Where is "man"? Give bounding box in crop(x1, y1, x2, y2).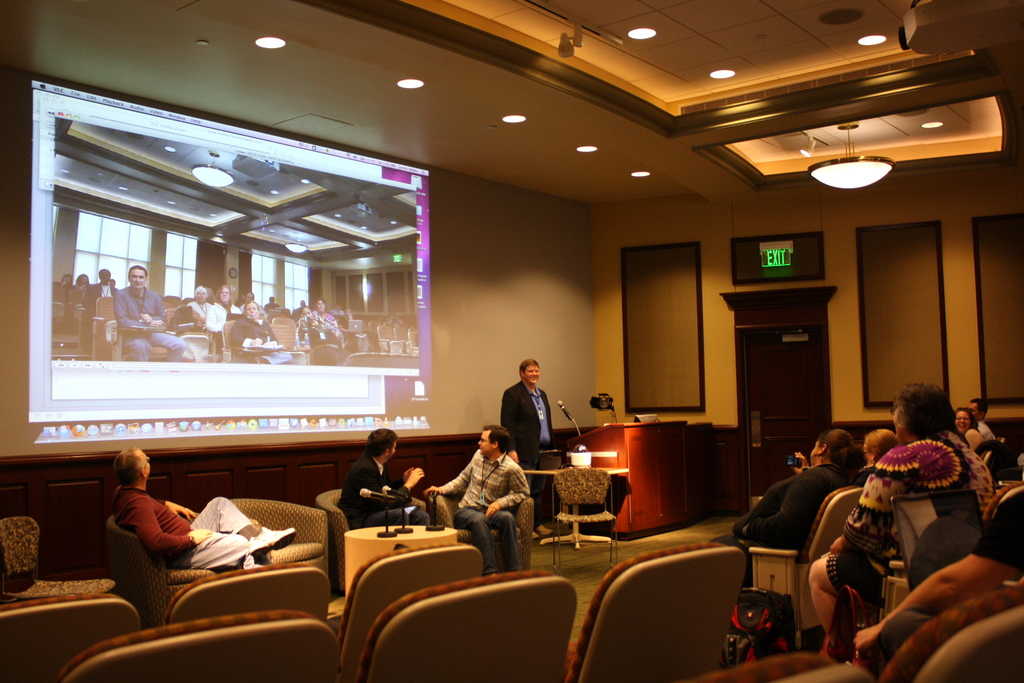
crop(239, 290, 266, 317).
